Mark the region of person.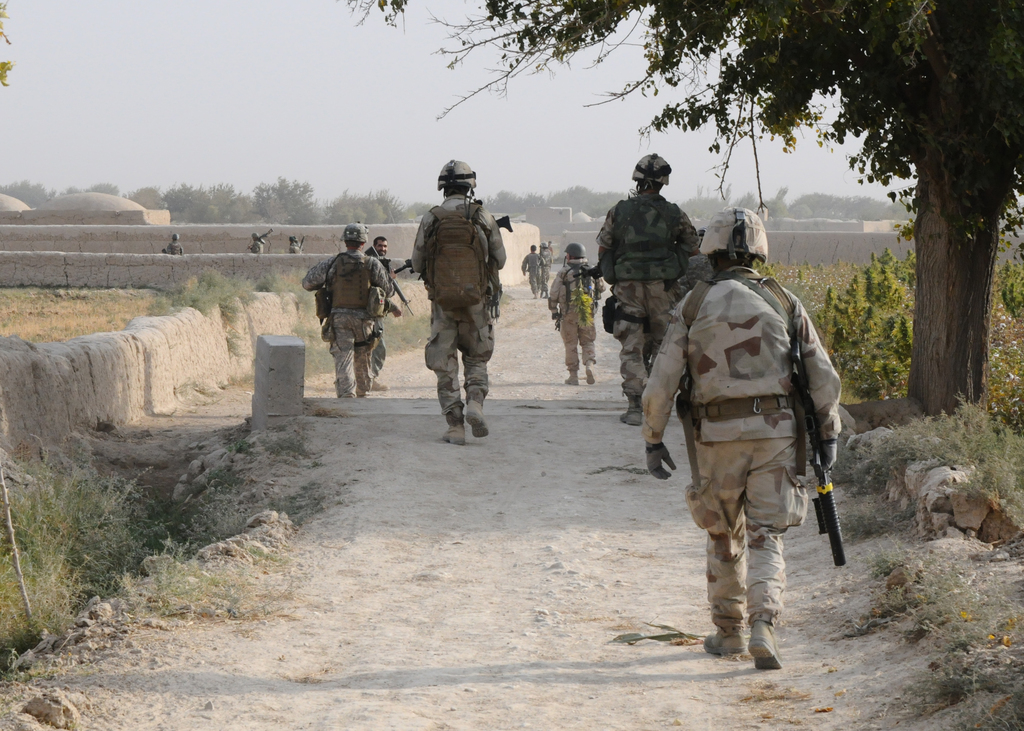
Region: <bbox>366, 234, 404, 394</bbox>.
